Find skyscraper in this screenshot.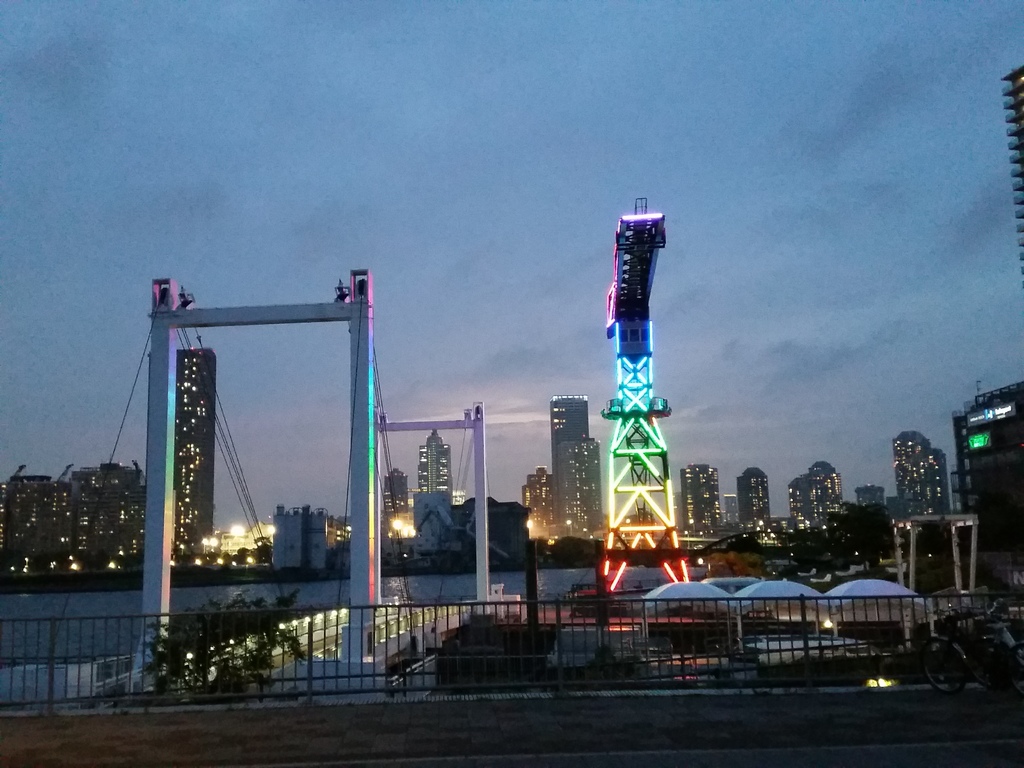
The bounding box for skyscraper is locate(1007, 67, 1023, 285).
